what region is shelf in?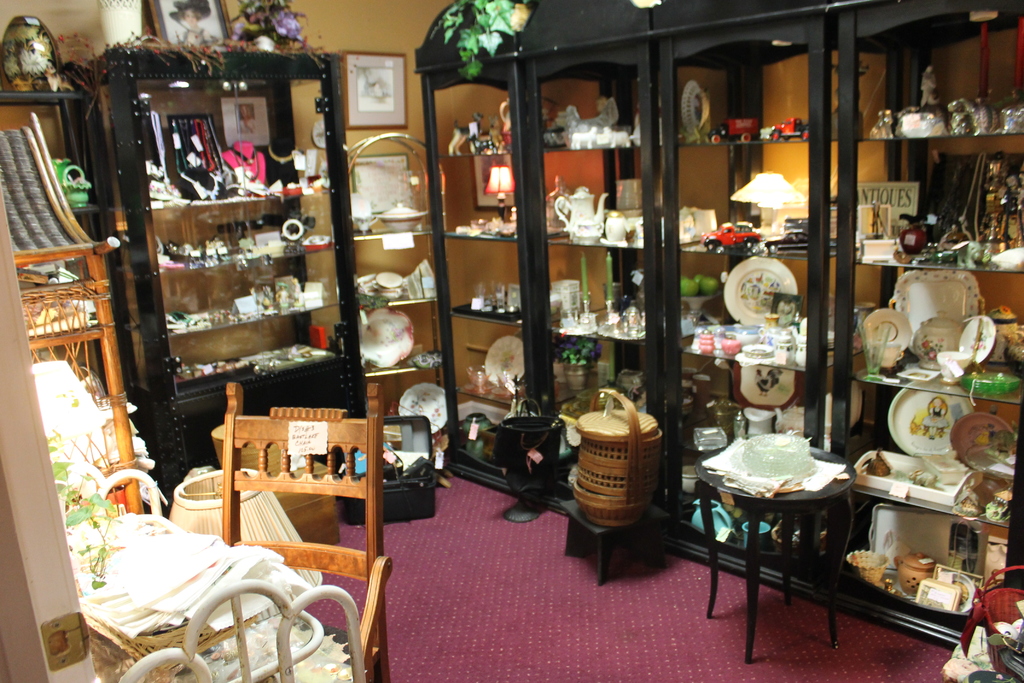
box=[340, 236, 433, 311].
